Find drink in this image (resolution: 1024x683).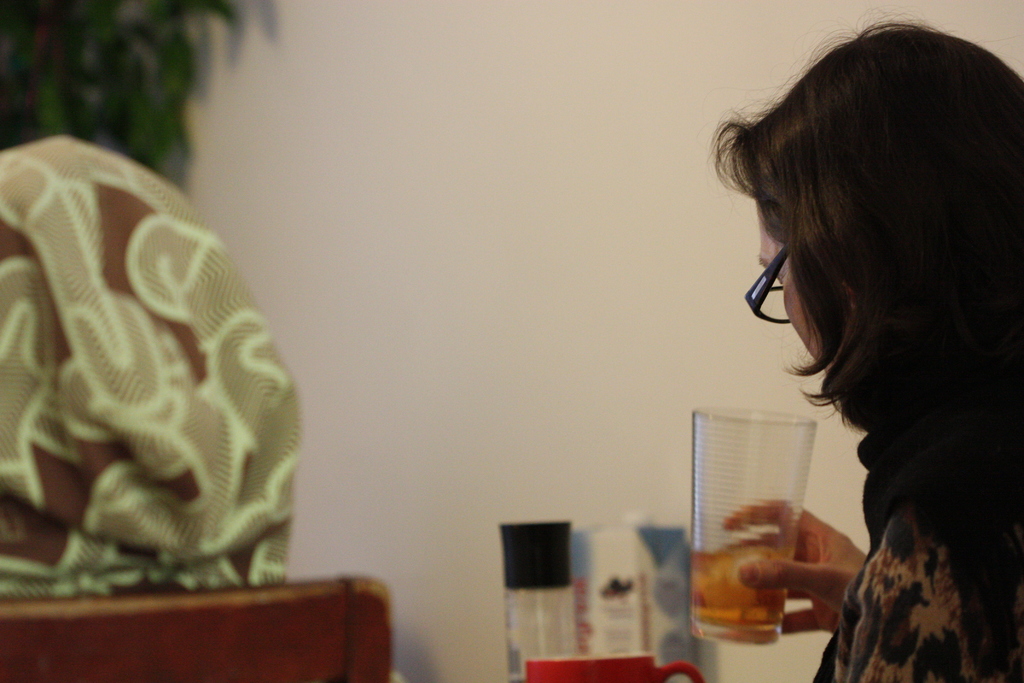
bbox=(711, 420, 860, 639).
